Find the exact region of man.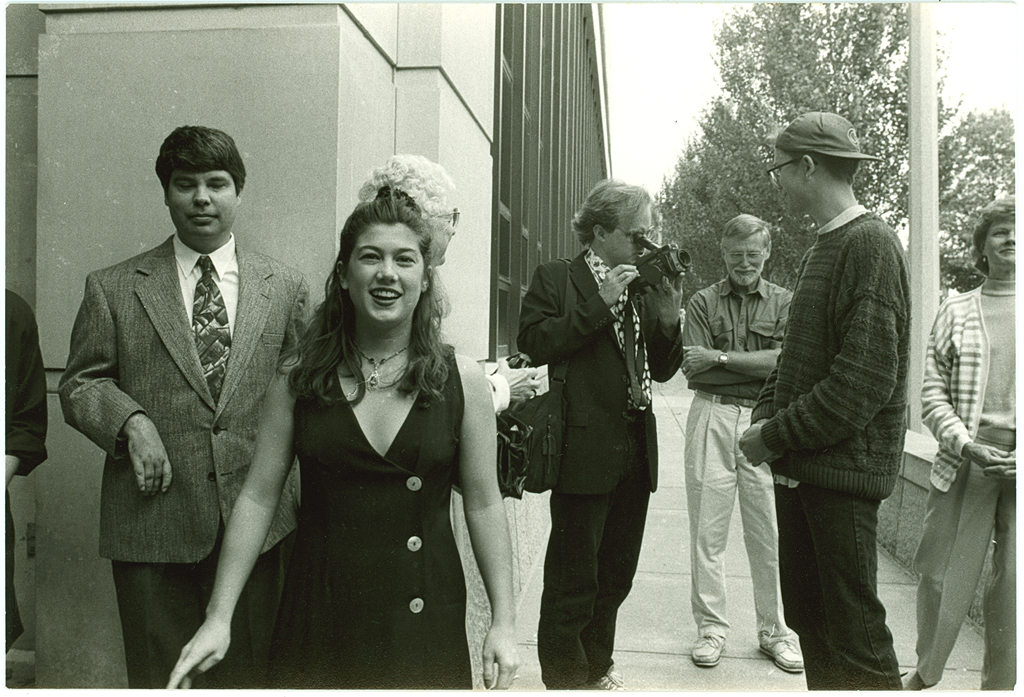
Exact region: <bbox>510, 175, 686, 696</bbox>.
